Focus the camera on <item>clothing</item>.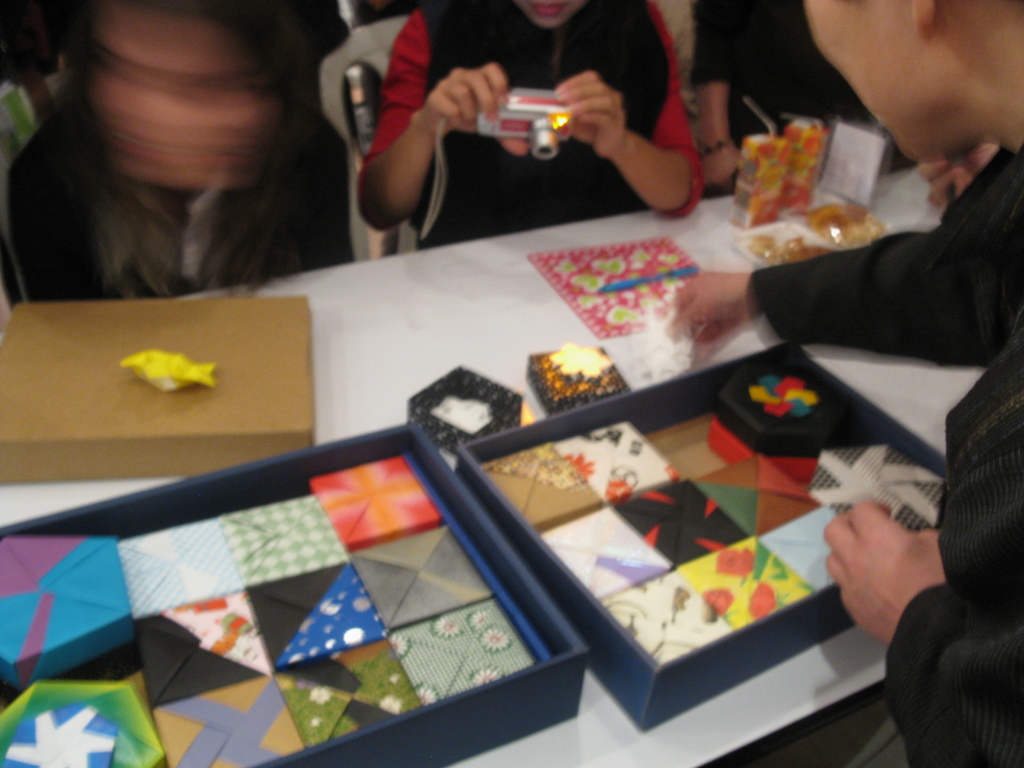
Focus region: 745, 142, 1023, 767.
